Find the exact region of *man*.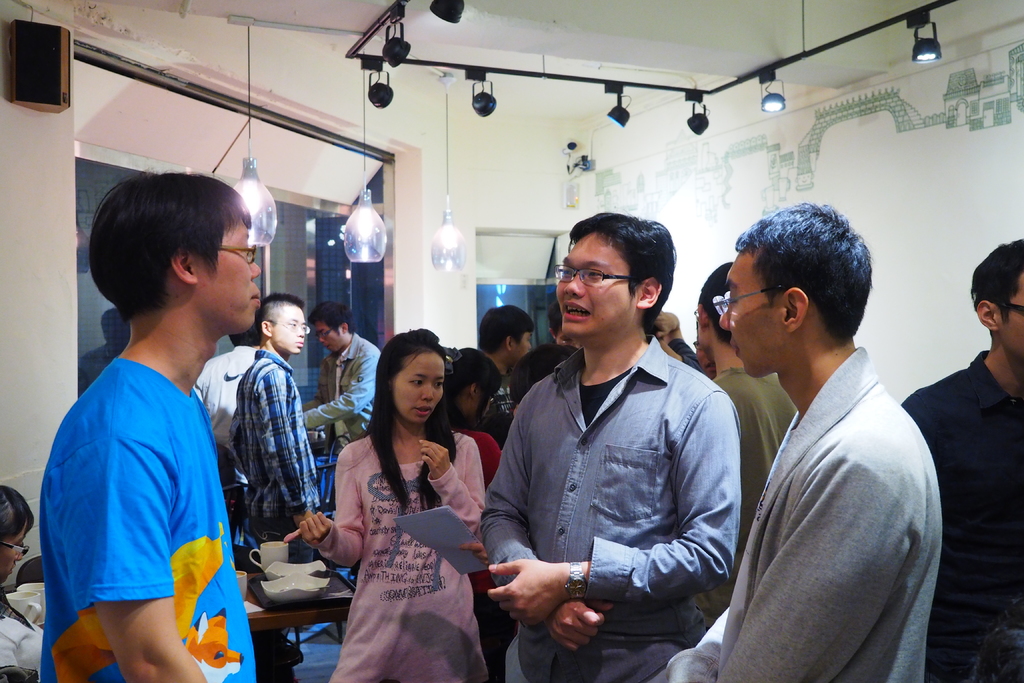
Exact region: <box>692,261,797,620</box>.
